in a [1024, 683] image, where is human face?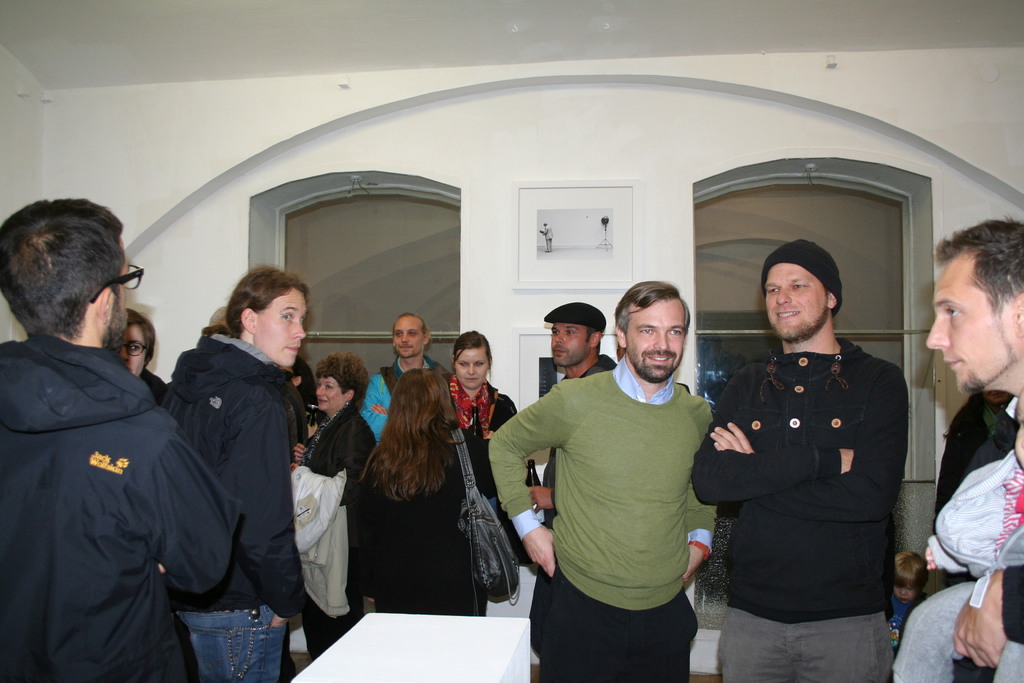
x1=458 y1=348 x2=491 y2=389.
